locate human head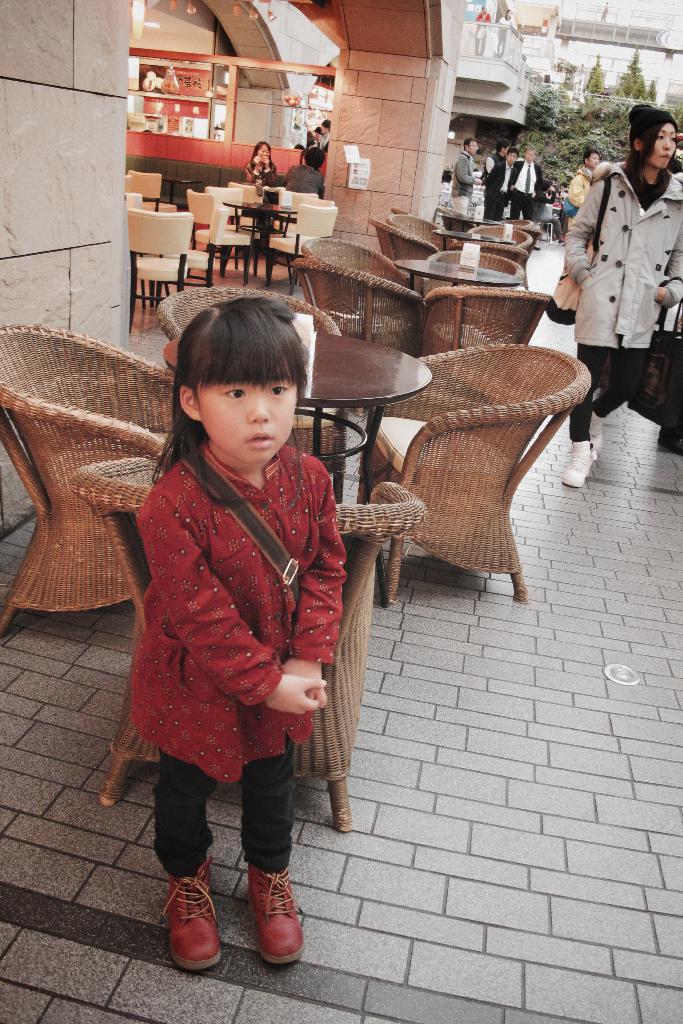
504, 147, 520, 166
